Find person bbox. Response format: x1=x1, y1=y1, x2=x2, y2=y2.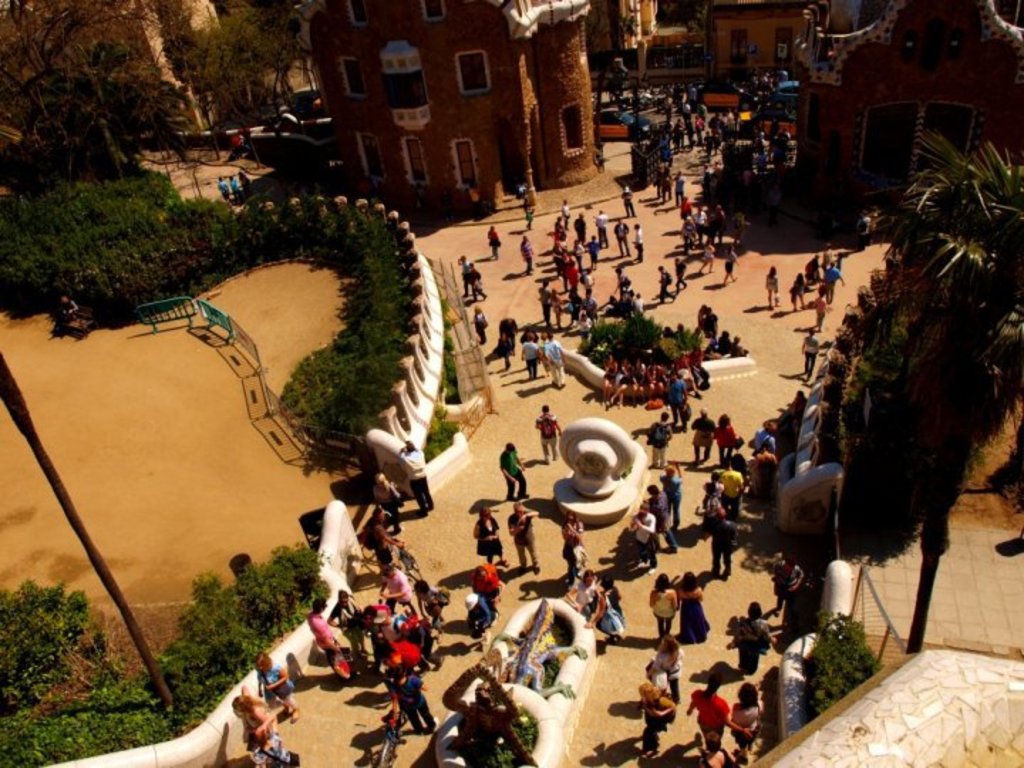
x1=472, y1=501, x2=511, y2=567.
